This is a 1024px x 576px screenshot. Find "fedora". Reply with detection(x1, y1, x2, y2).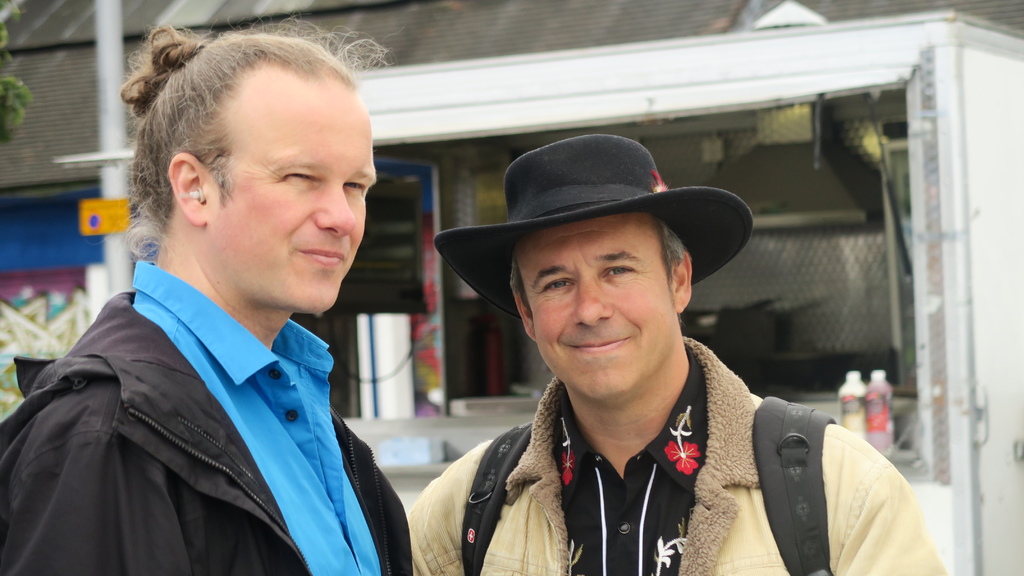
detection(435, 132, 753, 317).
